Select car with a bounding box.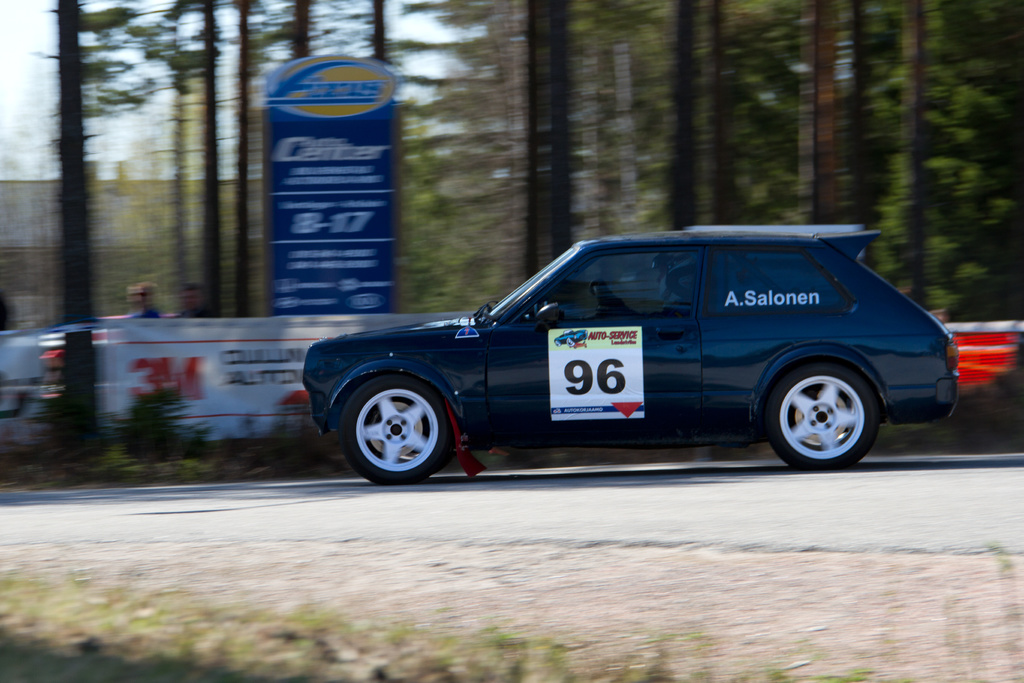
{"x1": 273, "y1": 223, "x2": 996, "y2": 487}.
